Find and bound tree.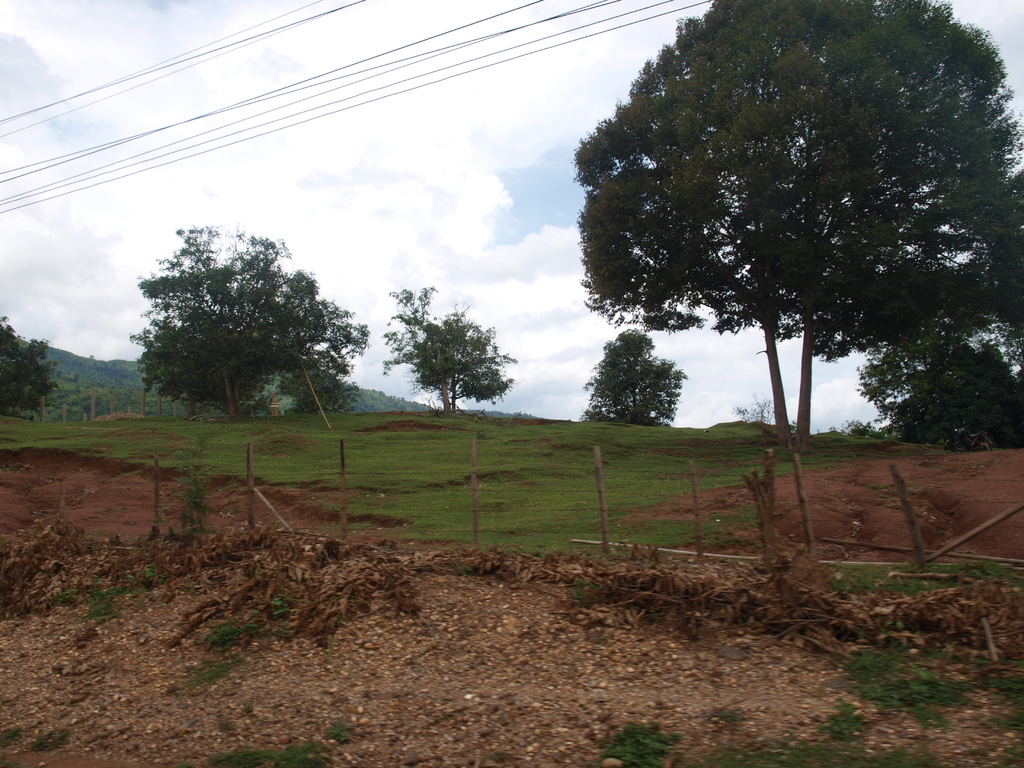
Bound: {"left": 137, "top": 221, "right": 360, "bottom": 420}.
